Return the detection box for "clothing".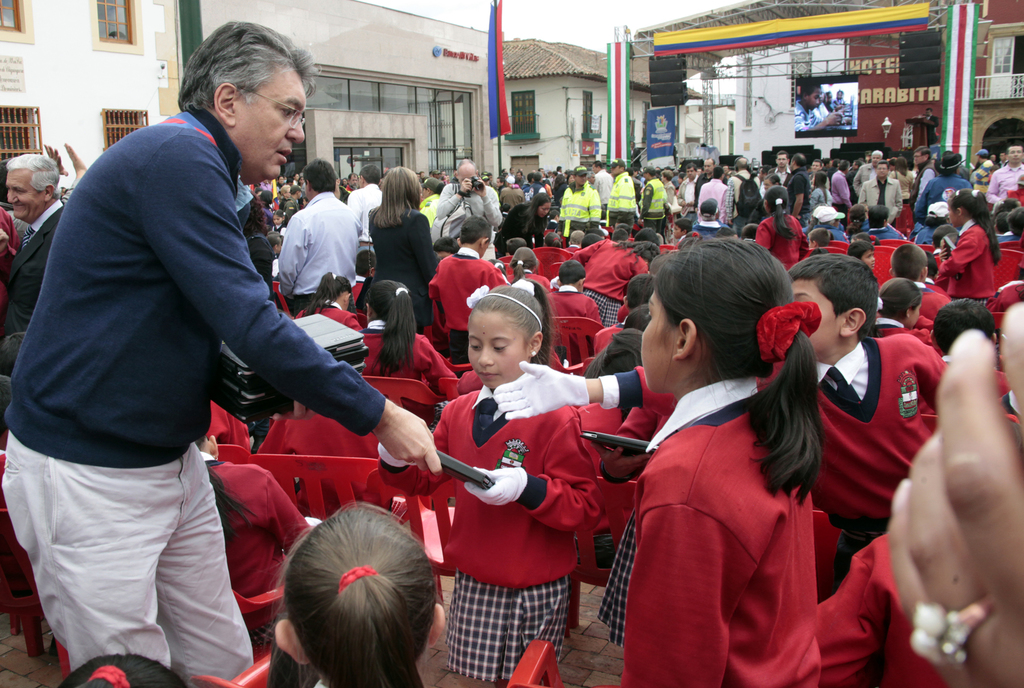
l=925, t=278, r=958, b=303.
